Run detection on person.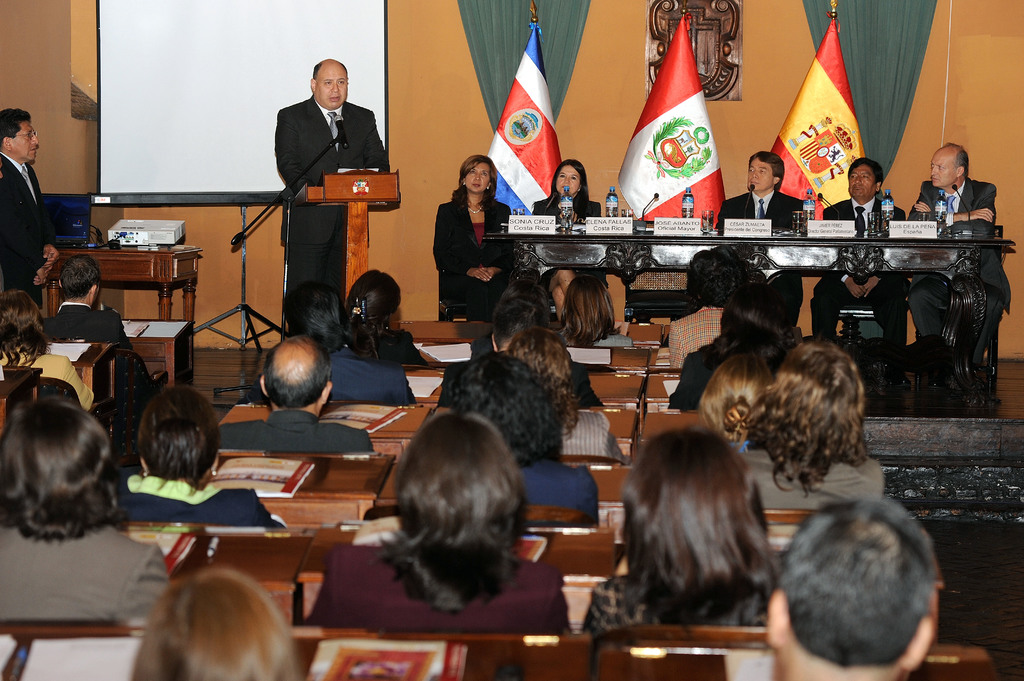
Result: region(354, 410, 535, 618).
